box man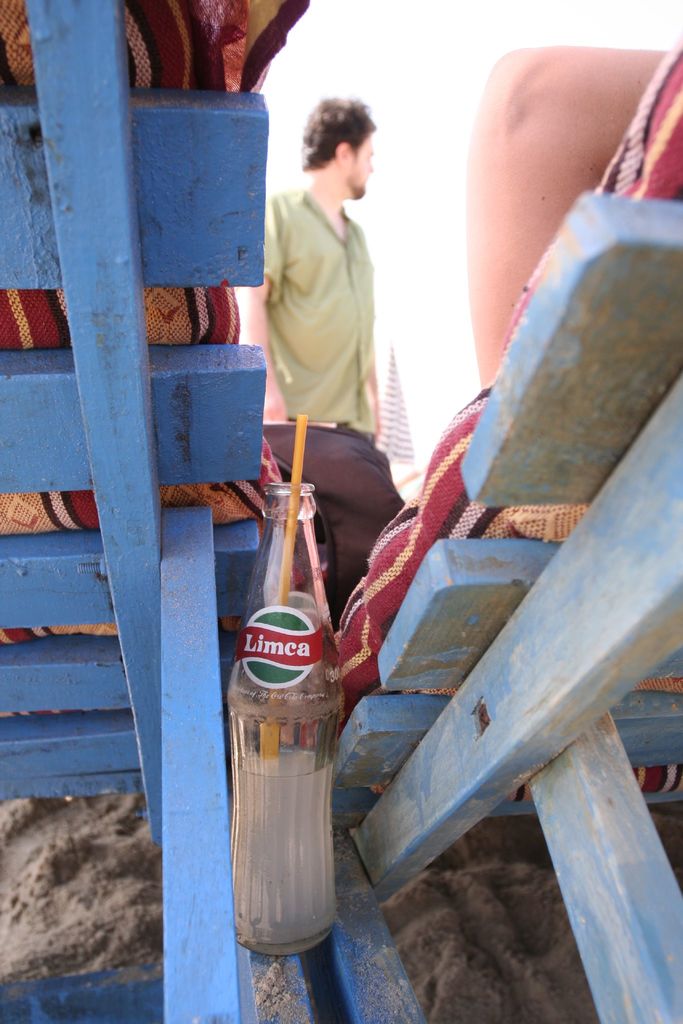
region(225, 95, 415, 606)
